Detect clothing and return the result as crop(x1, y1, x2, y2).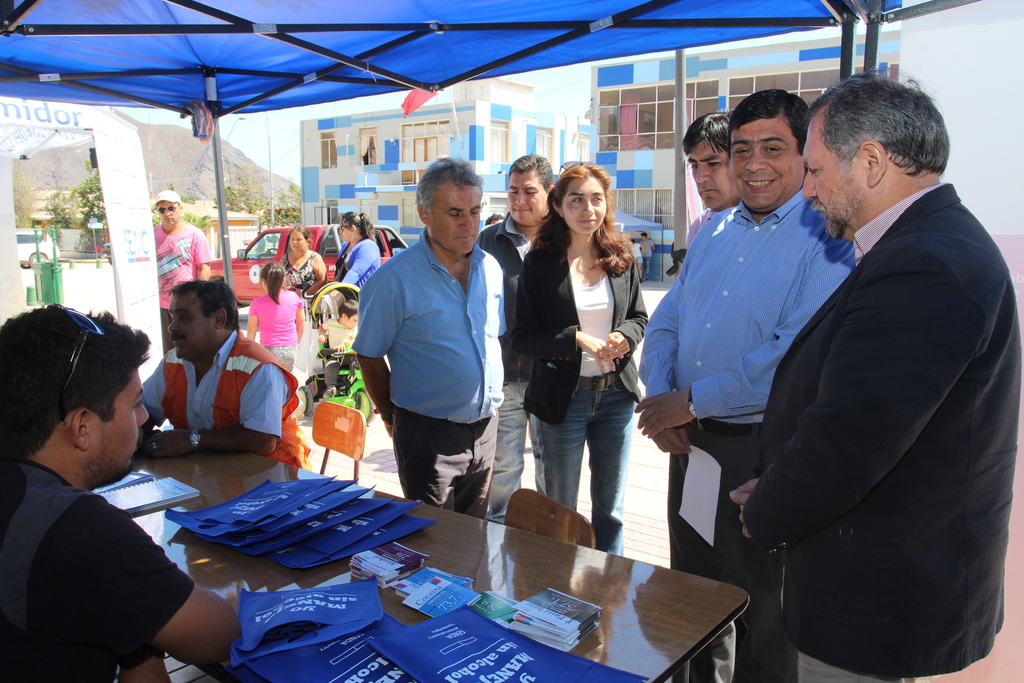
crop(140, 328, 317, 475).
